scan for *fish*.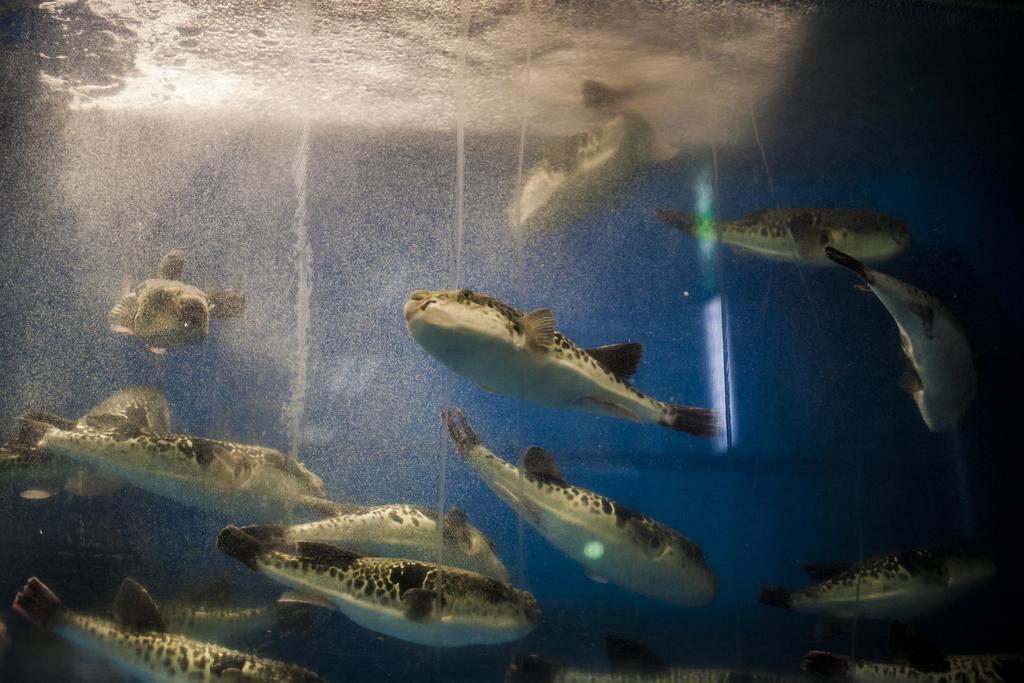
Scan result: pyautogui.locateOnScreen(826, 249, 972, 443).
